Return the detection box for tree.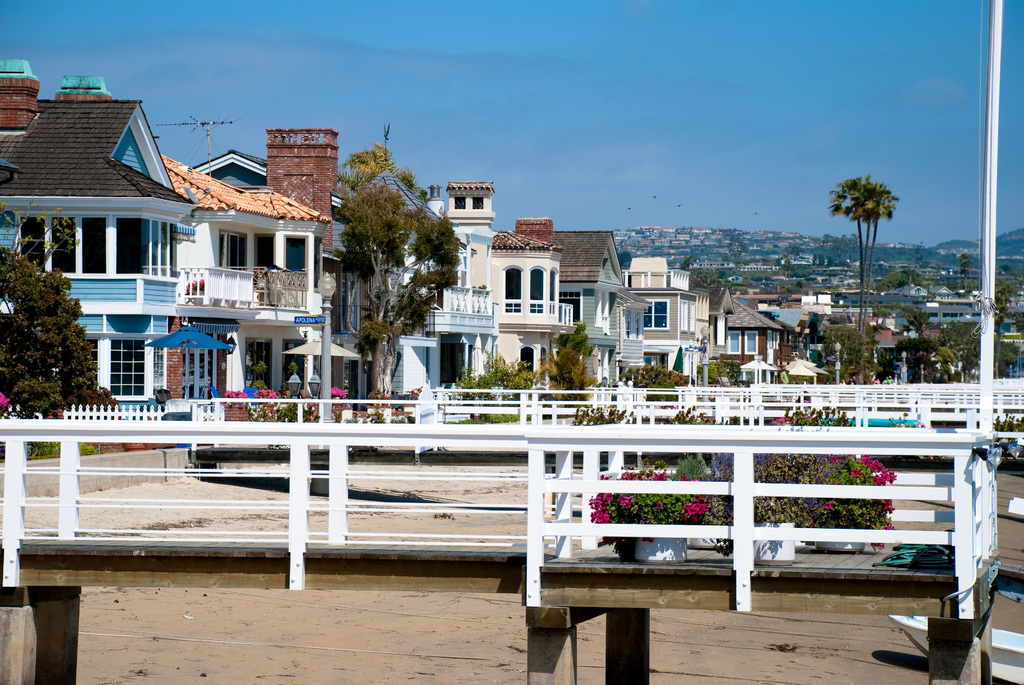
left=332, top=179, right=445, bottom=406.
